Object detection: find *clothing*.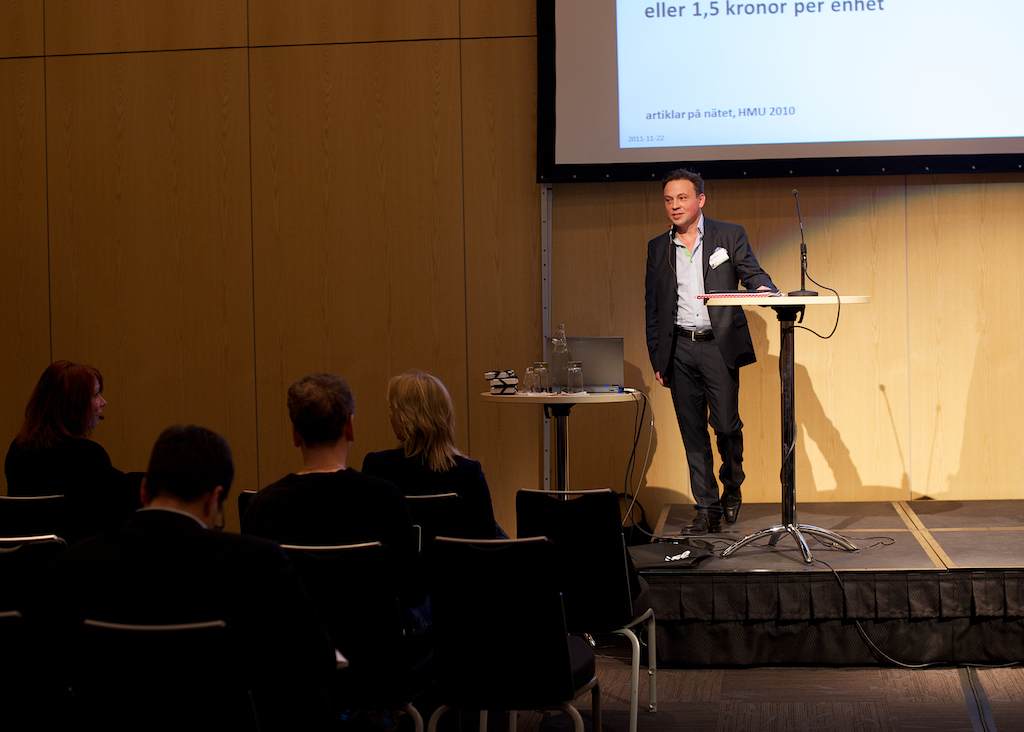
9, 426, 138, 508.
